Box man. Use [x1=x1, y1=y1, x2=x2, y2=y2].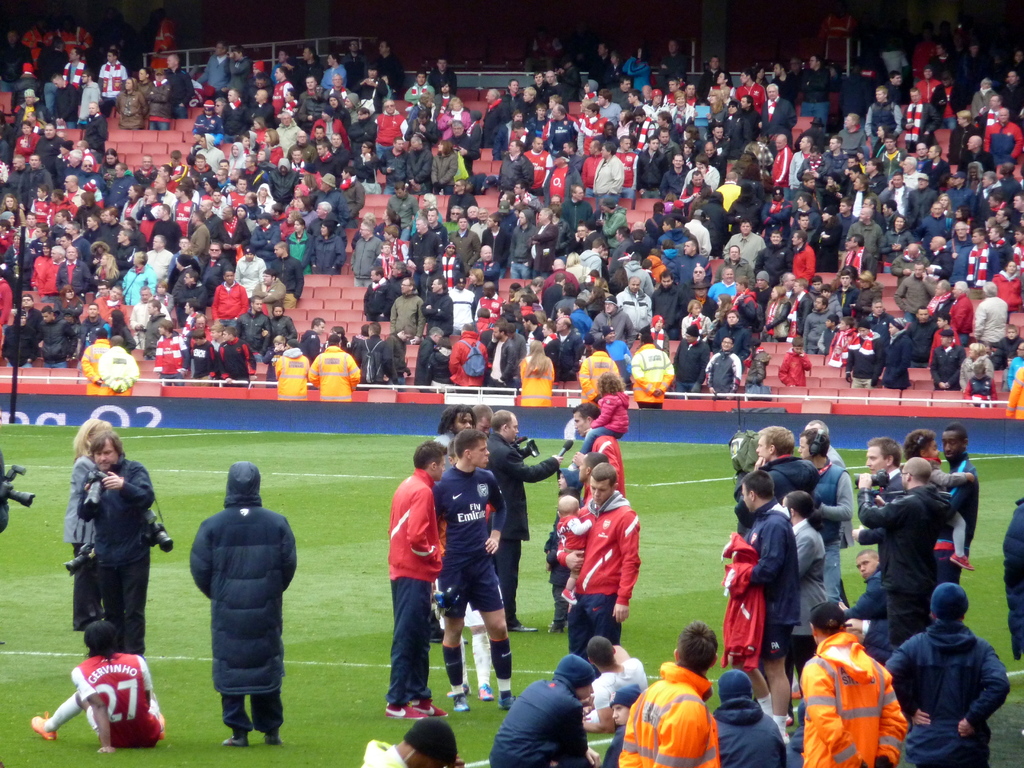
[x1=627, y1=229, x2=652, y2=256].
